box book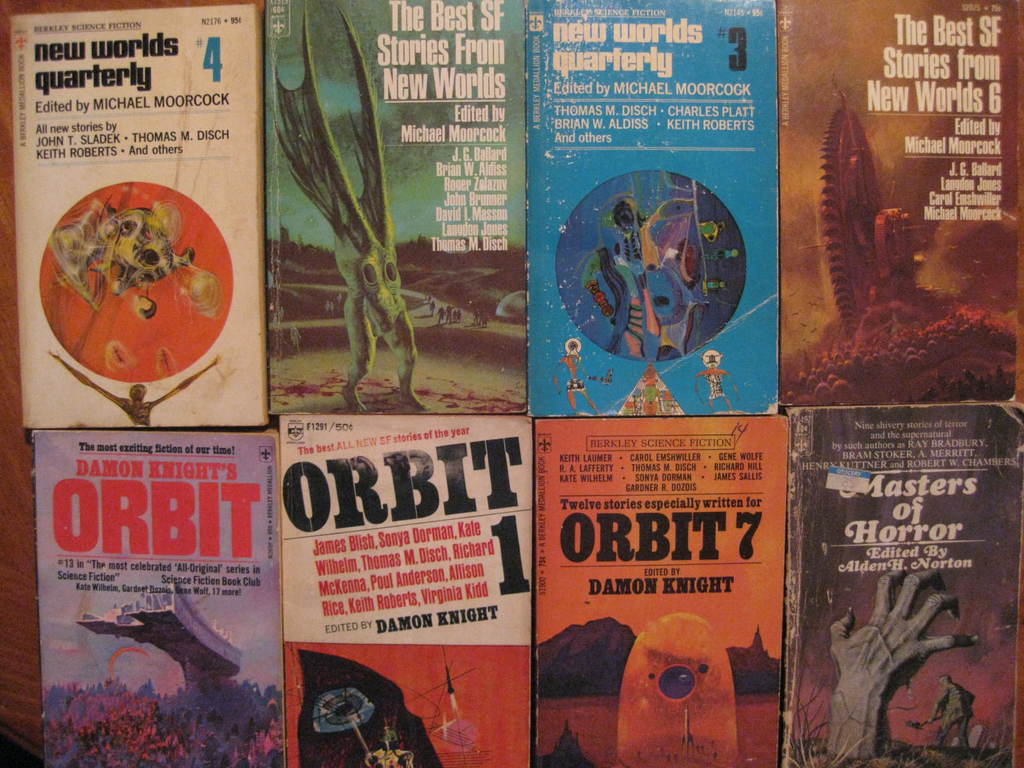
bbox(763, 355, 1013, 767)
